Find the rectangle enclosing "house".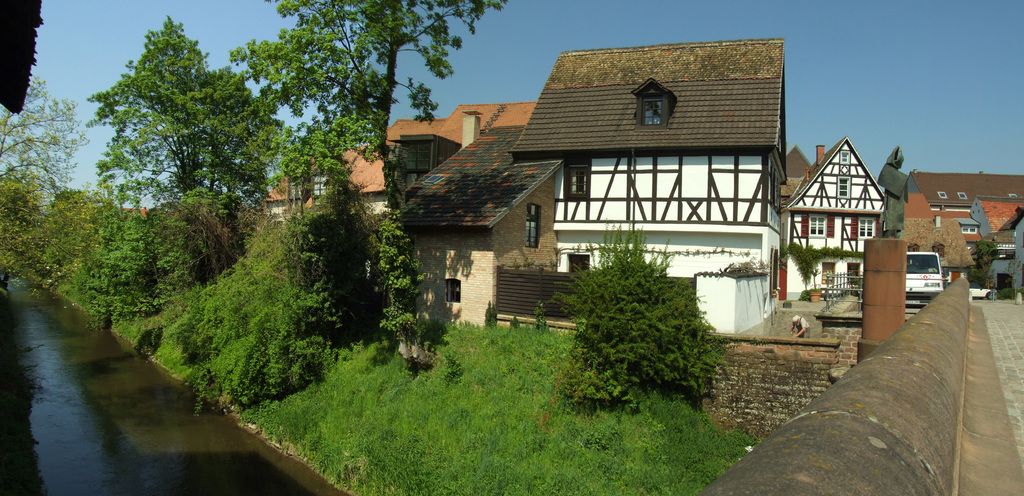
rect(386, 98, 540, 148).
